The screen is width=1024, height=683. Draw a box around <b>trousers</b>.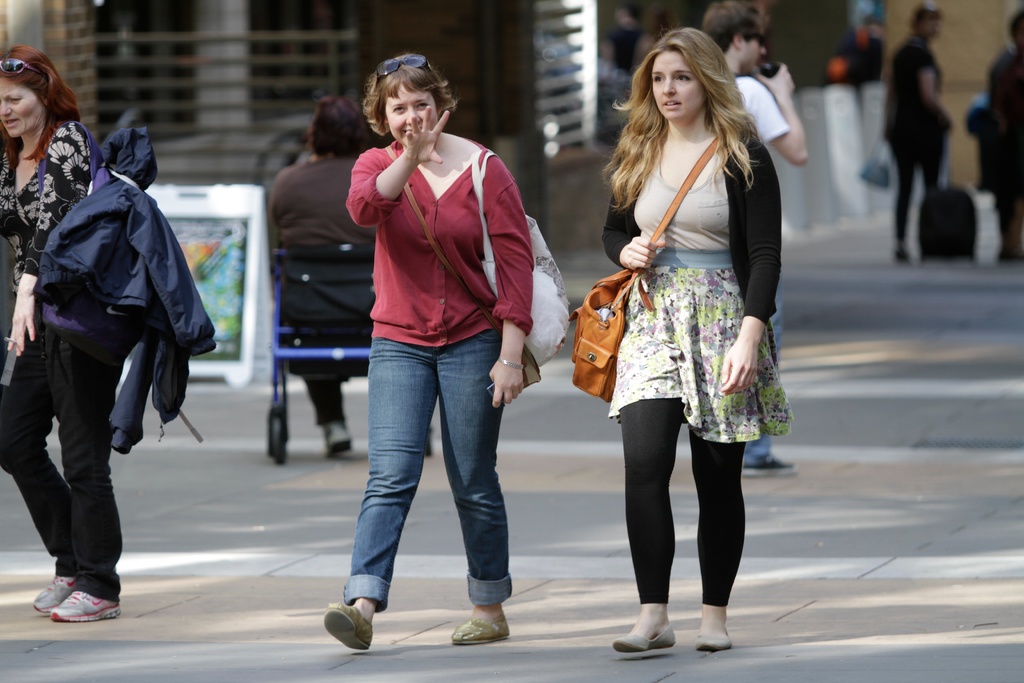
x1=343, y1=334, x2=515, y2=612.
